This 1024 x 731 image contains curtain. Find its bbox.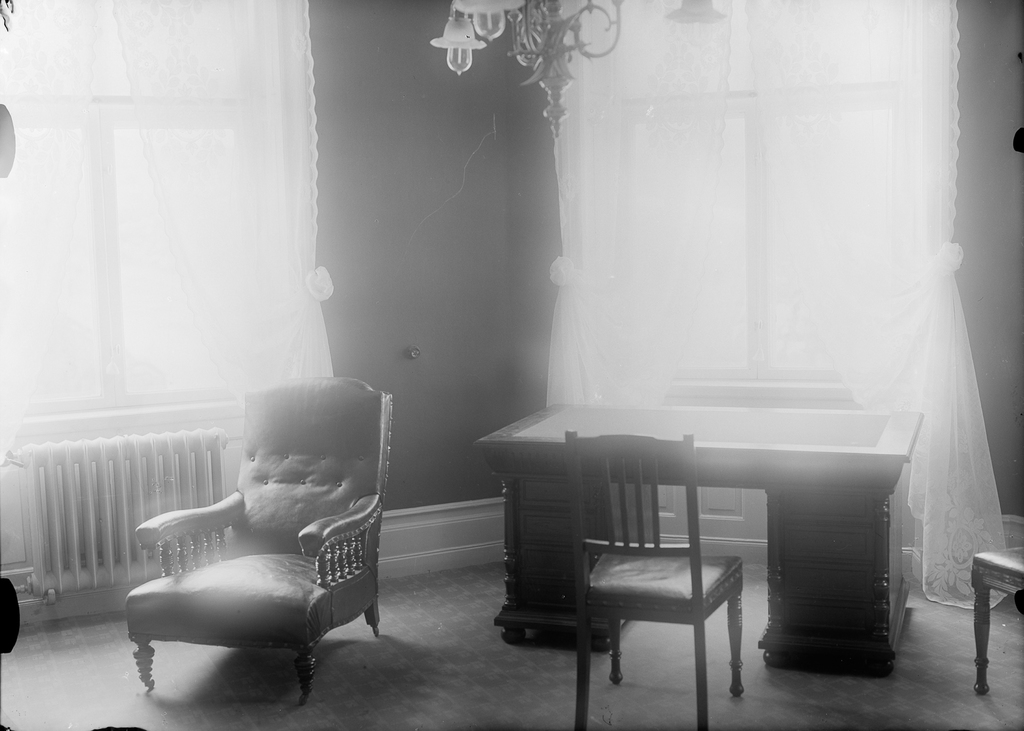
region(549, 0, 964, 604).
